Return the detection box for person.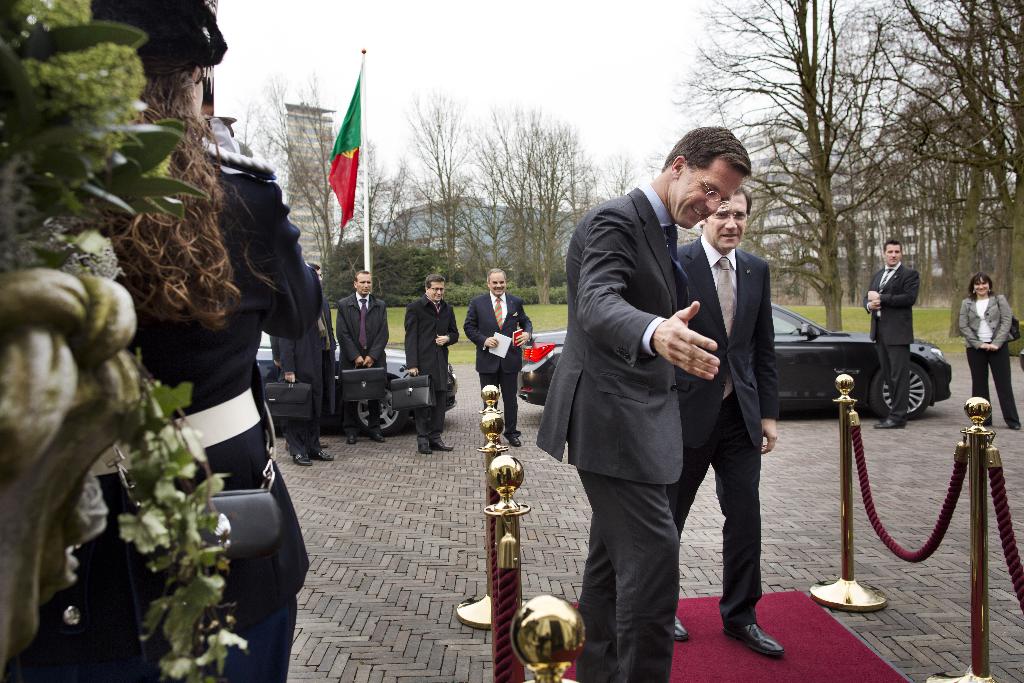
[x1=959, y1=273, x2=1023, y2=432].
